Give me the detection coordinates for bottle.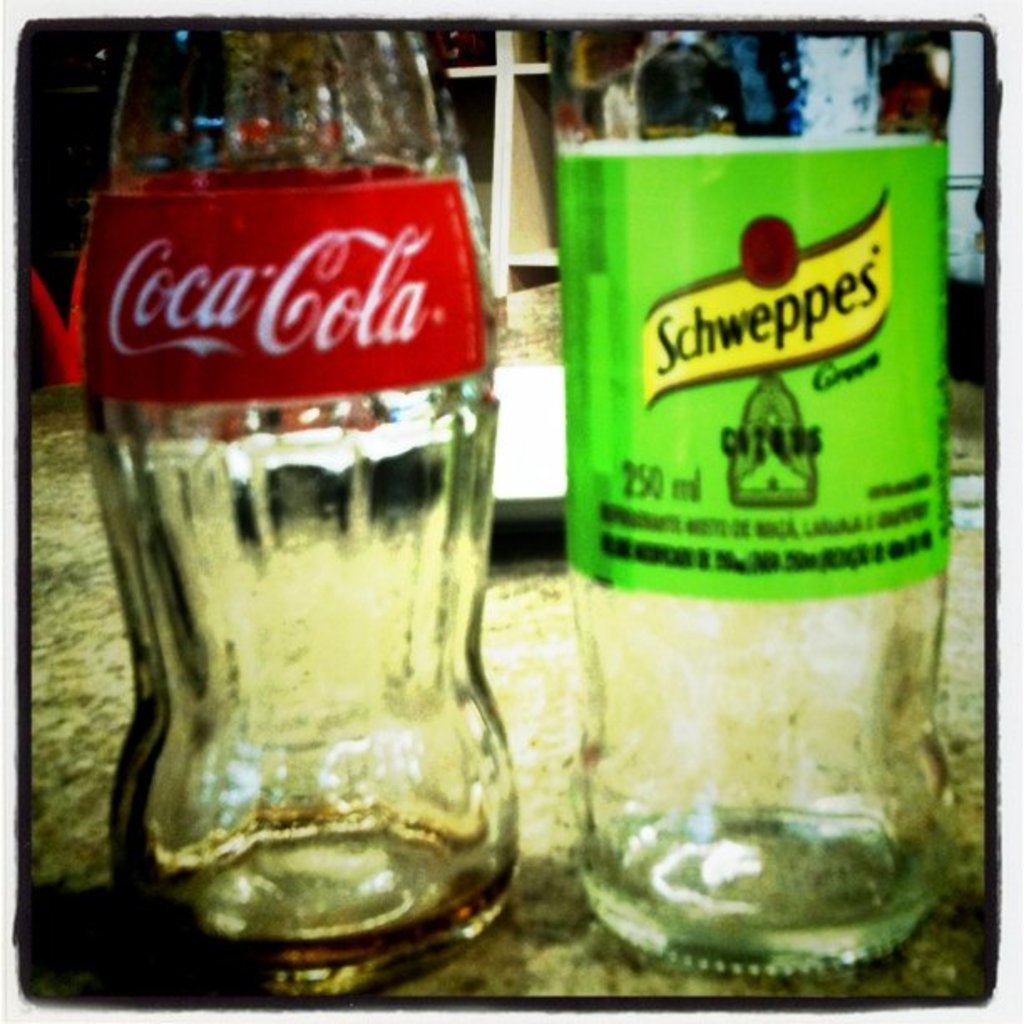
BBox(64, 27, 527, 1007).
